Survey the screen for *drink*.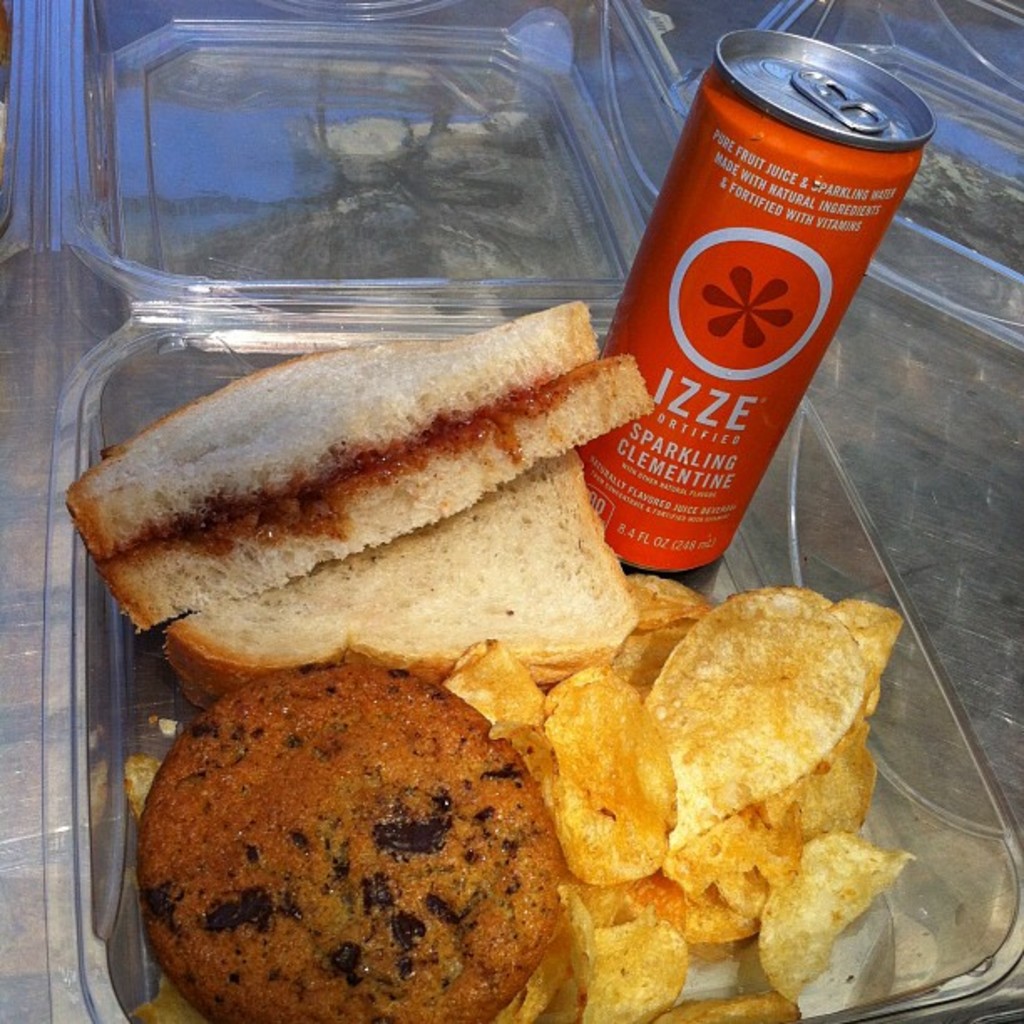
Survey found: {"x1": 602, "y1": 44, "x2": 930, "y2": 596}.
